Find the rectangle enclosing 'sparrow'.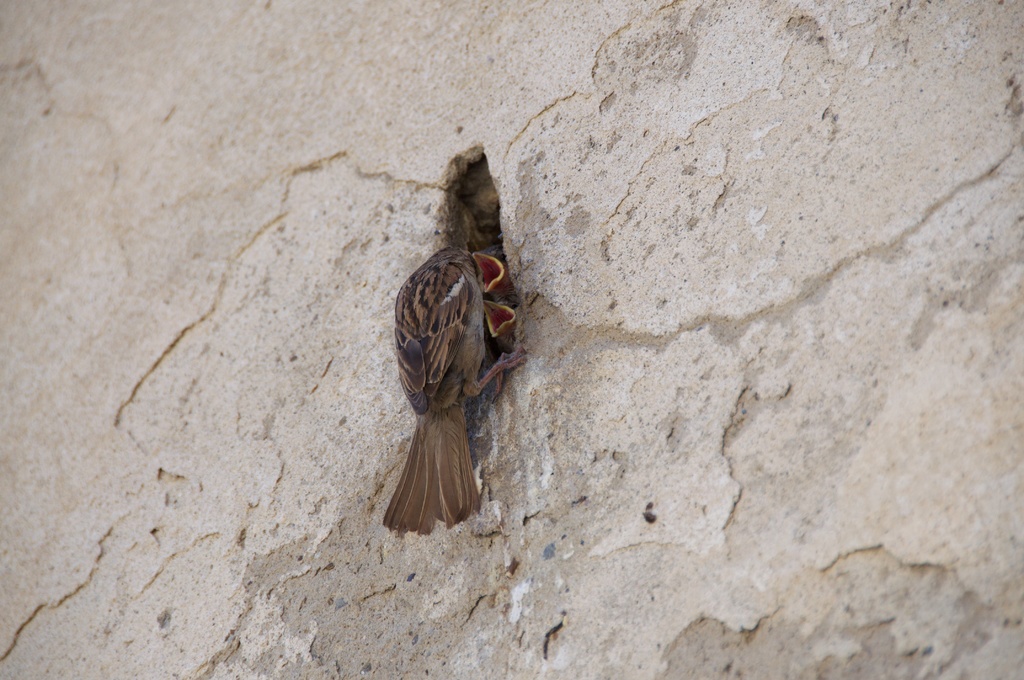
select_region(477, 250, 509, 289).
